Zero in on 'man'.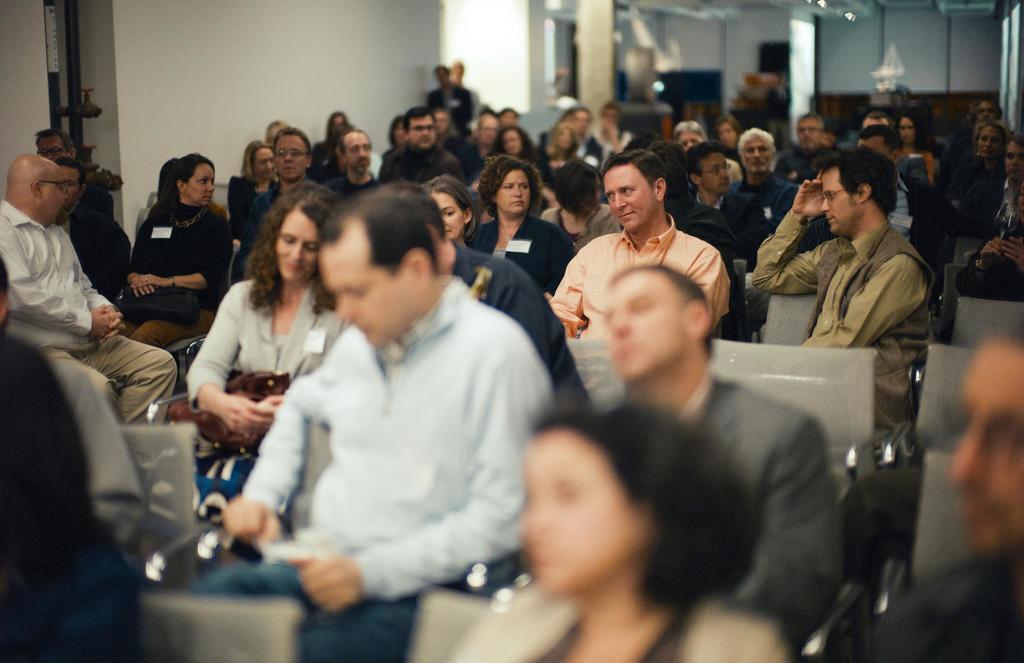
Zeroed in: (671,119,716,155).
